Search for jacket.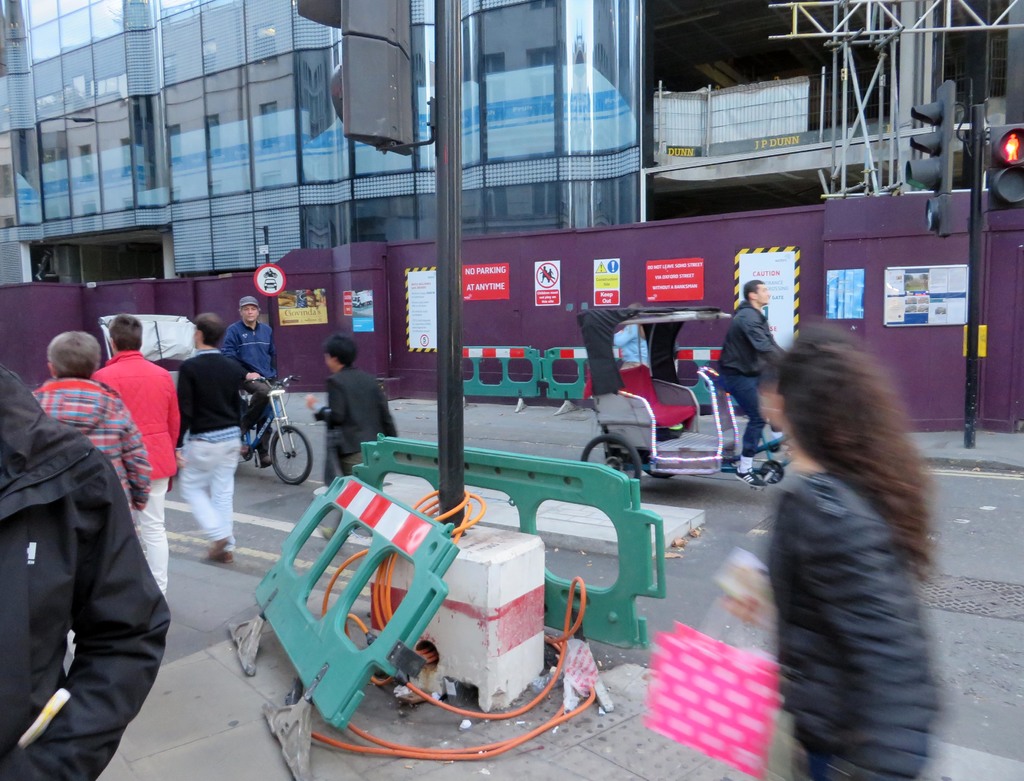
Found at Rect(324, 358, 399, 472).
